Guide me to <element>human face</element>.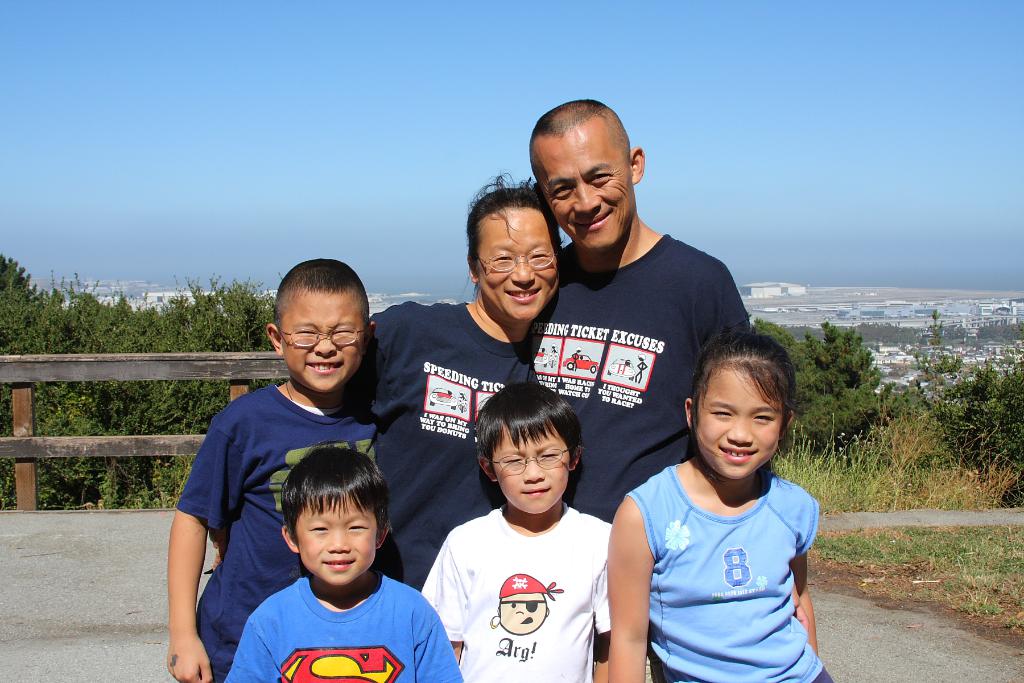
Guidance: 490,422,570,511.
